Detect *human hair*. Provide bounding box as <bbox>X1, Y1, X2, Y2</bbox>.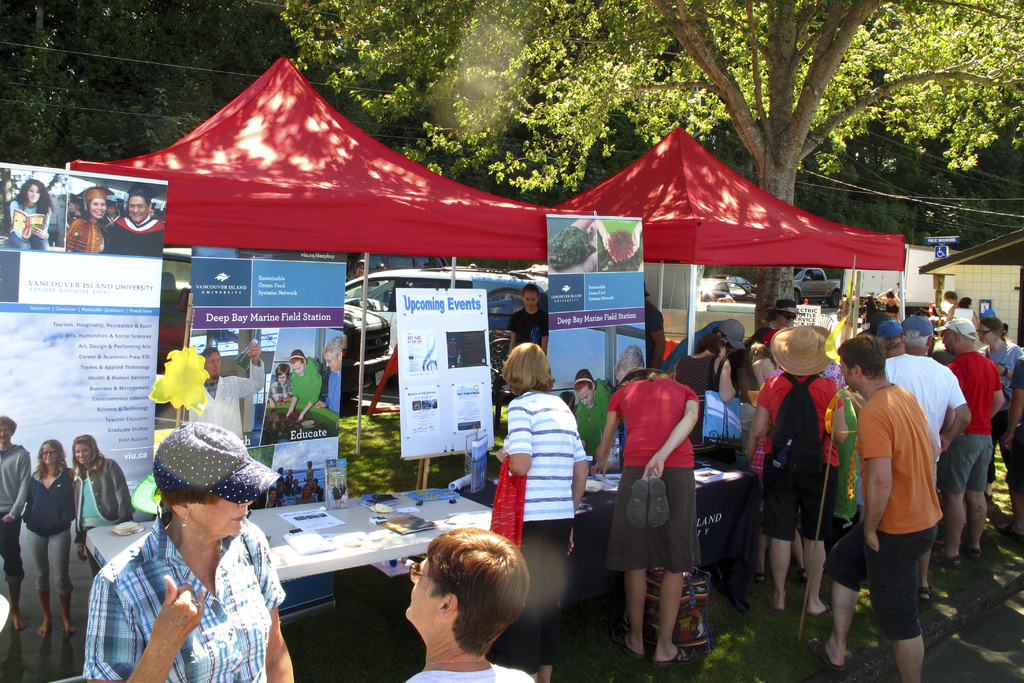
<bbox>746, 340, 777, 369</bbox>.
